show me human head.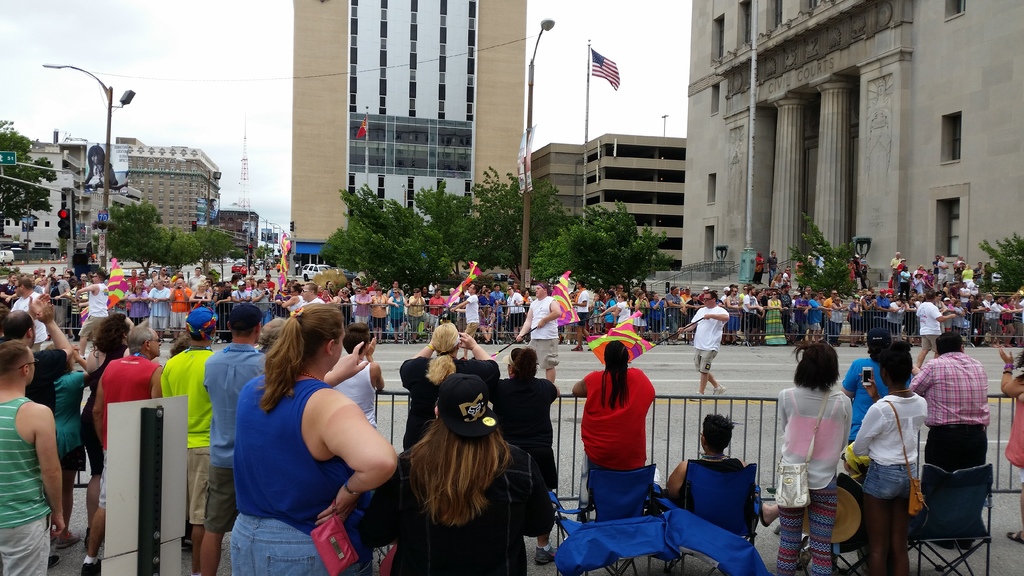
human head is here: rect(431, 381, 499, 446).
